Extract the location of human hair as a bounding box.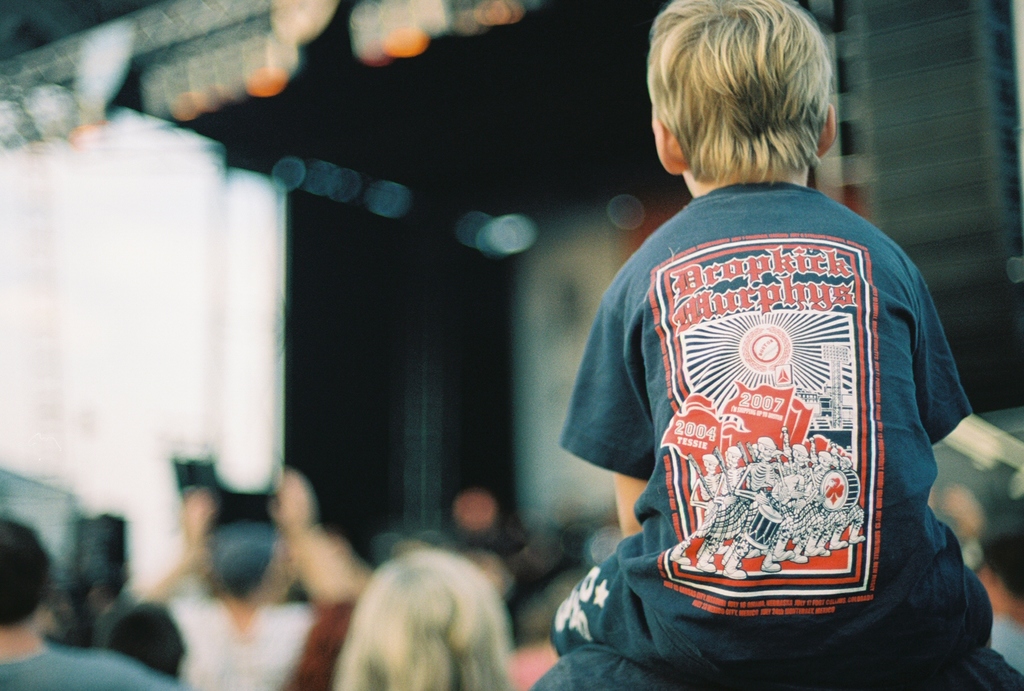
(982,534,1023,600).
